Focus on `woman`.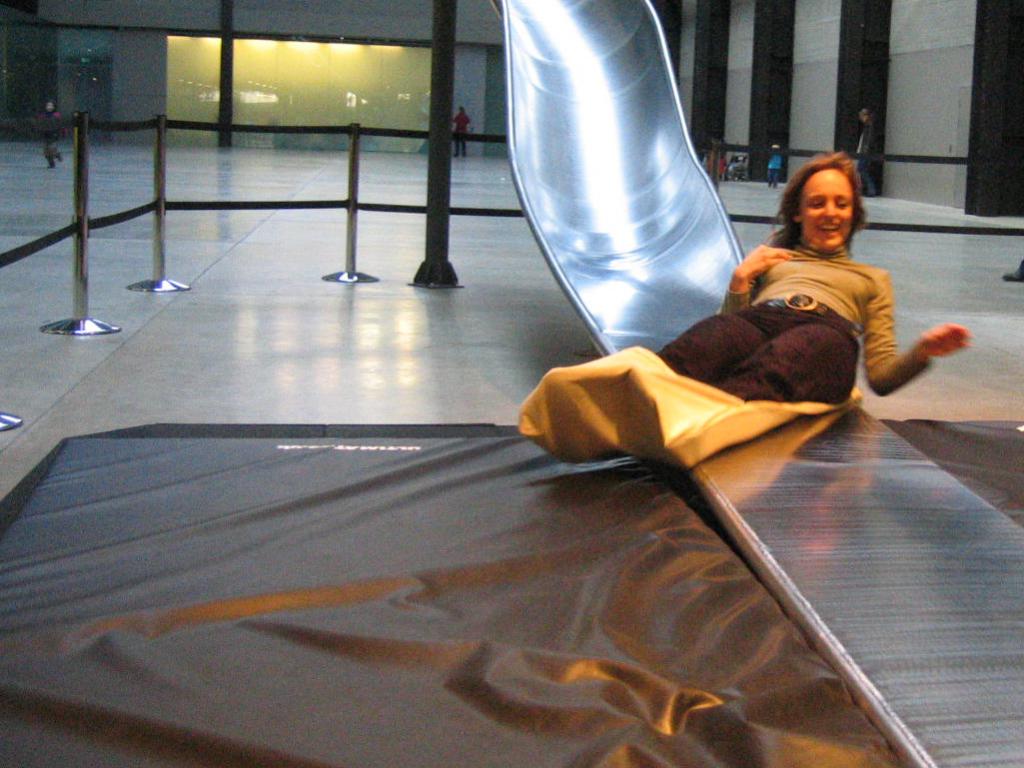
Focused at left=622, top=148, right=935, bottom=485.
